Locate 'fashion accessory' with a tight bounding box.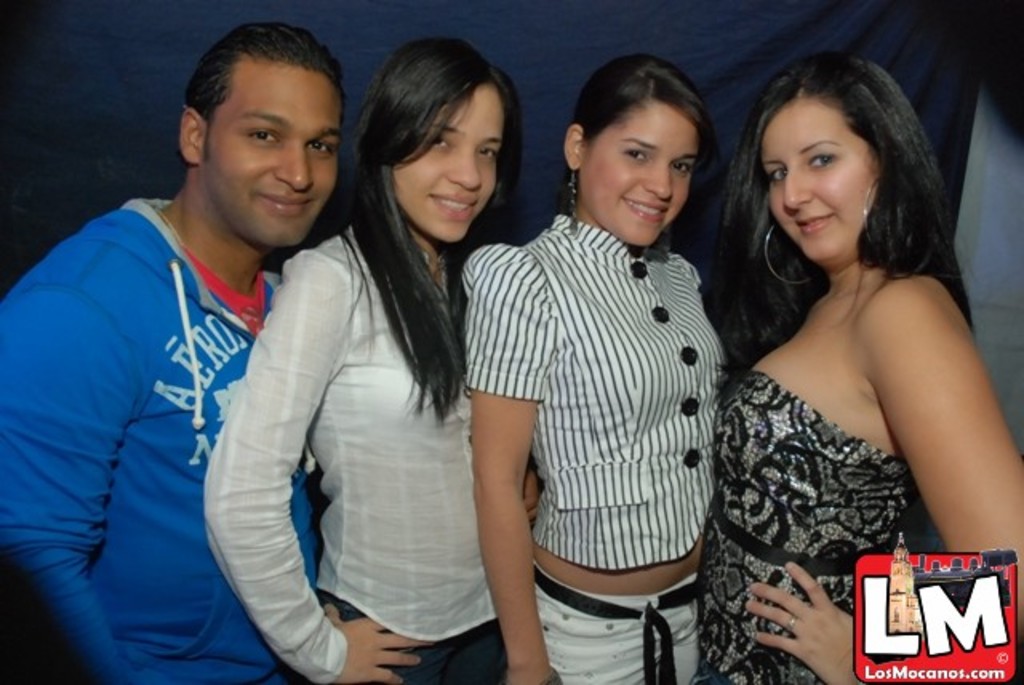
528, 557, 699, 680.
